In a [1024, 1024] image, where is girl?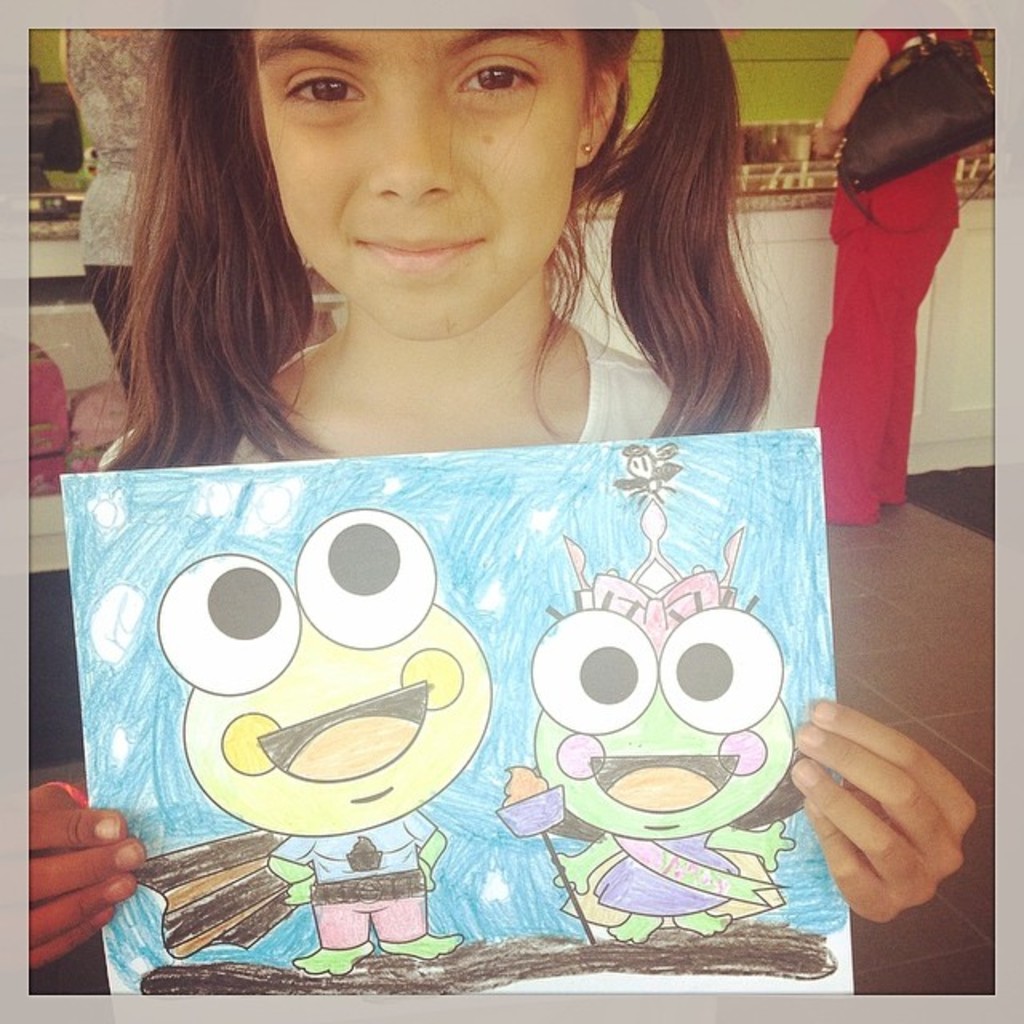
bbox(30, 30, 978, 973).
